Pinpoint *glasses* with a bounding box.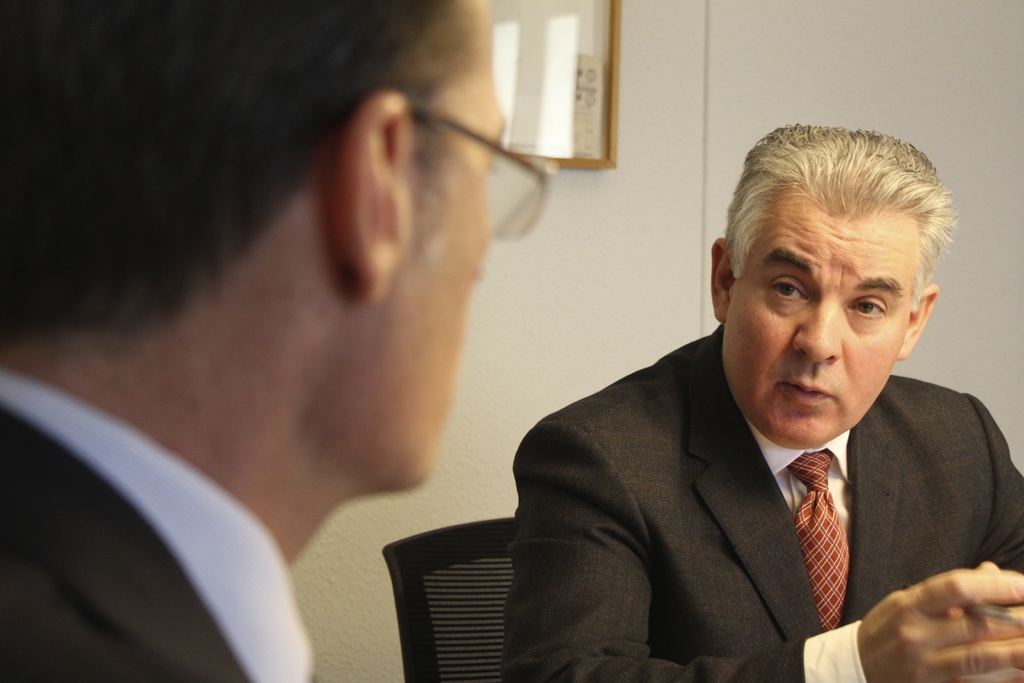
crop(422, 111, 554, 238).
